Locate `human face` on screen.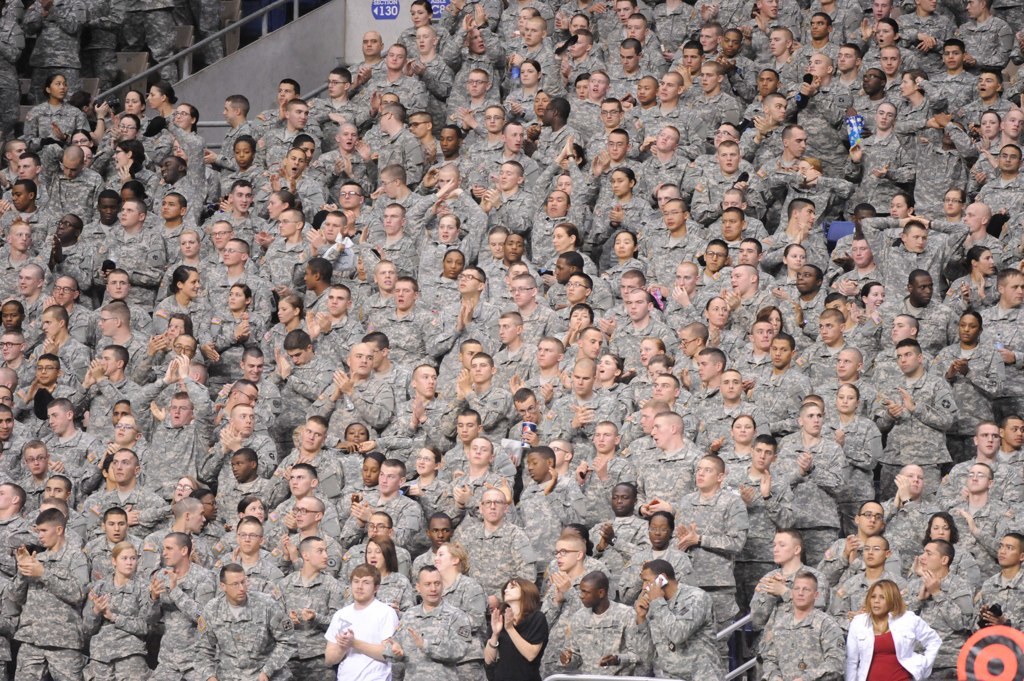
On screen at (285,497,317,531).
